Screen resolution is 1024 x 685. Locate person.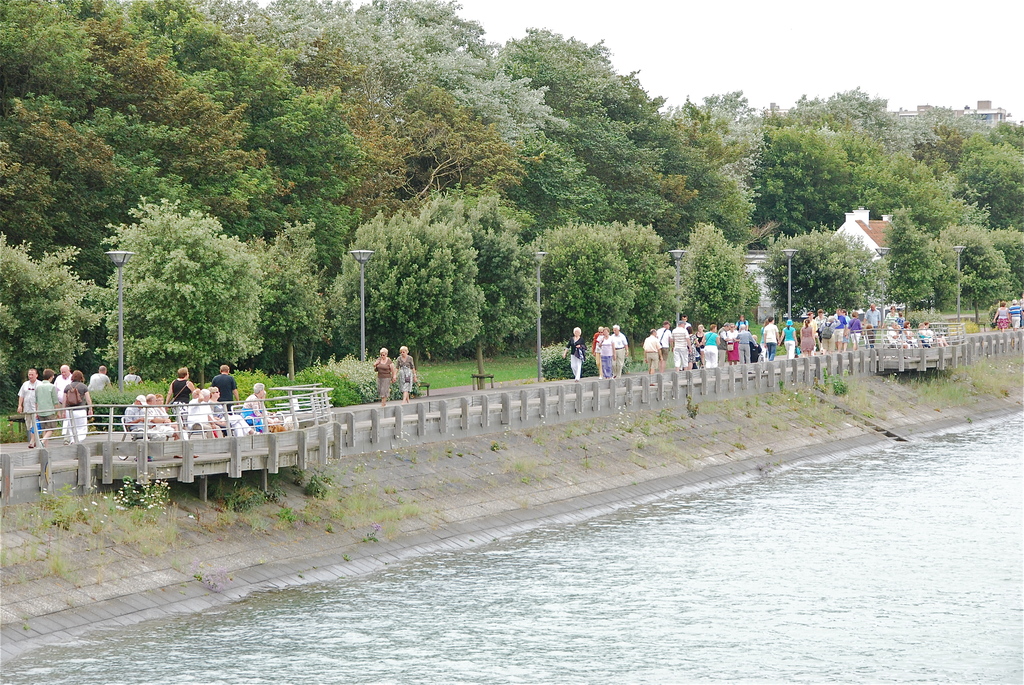
(left=675, top=322, right=687, bottom=367).
